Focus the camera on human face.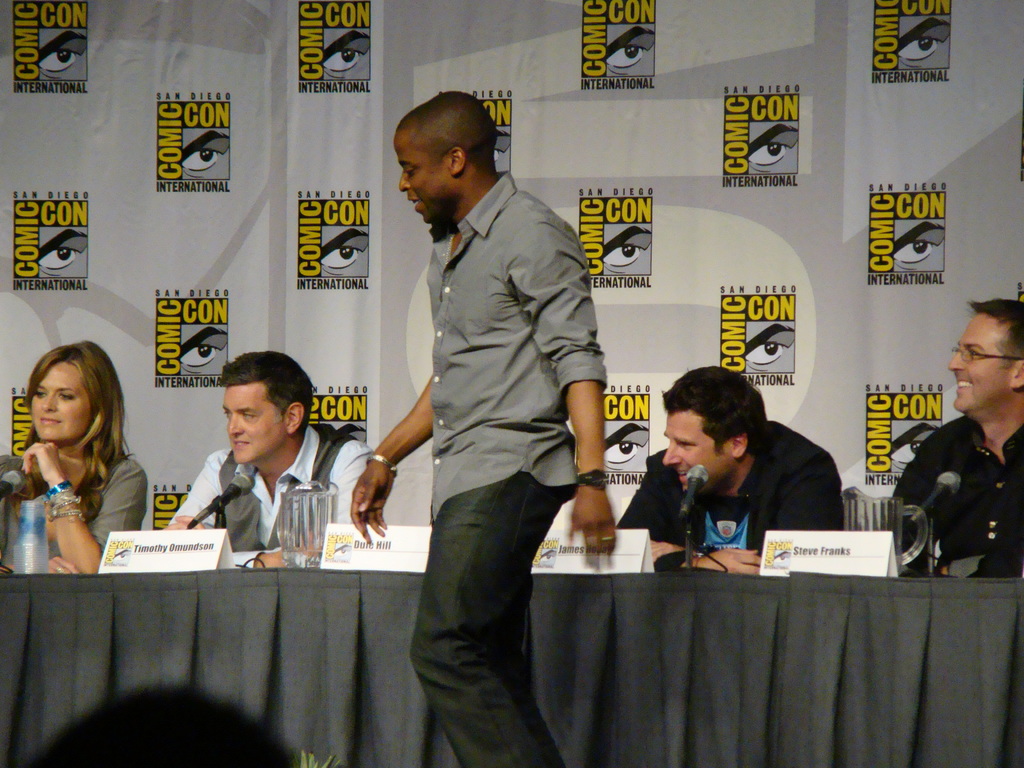
Focus region: (395, 135, 452, 225).
